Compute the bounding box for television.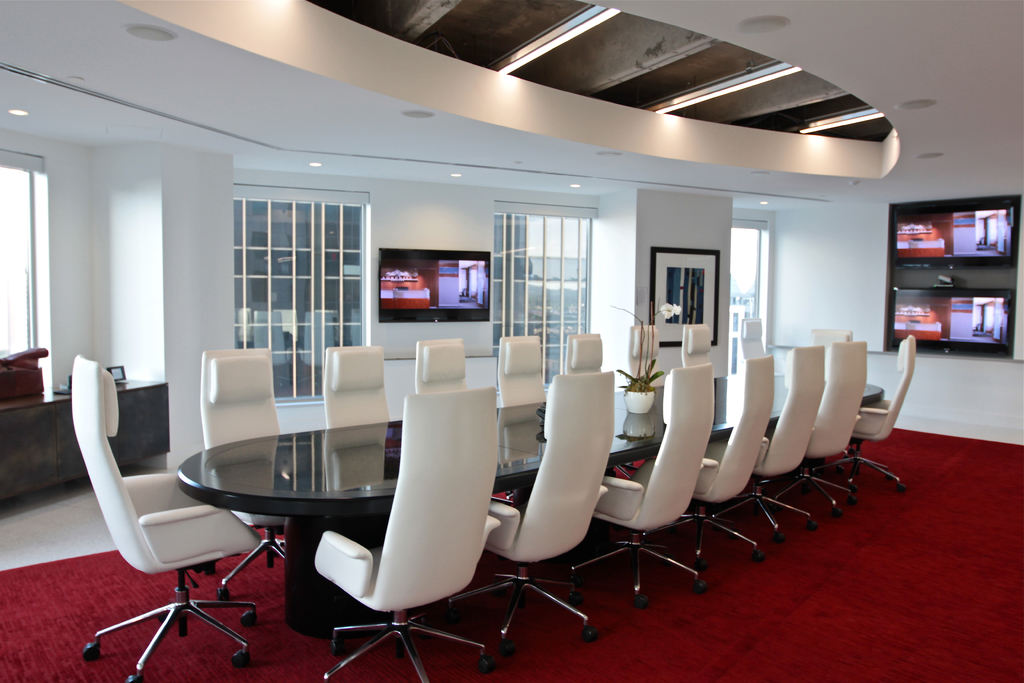
BBox(881, 285, 1016, 356).
